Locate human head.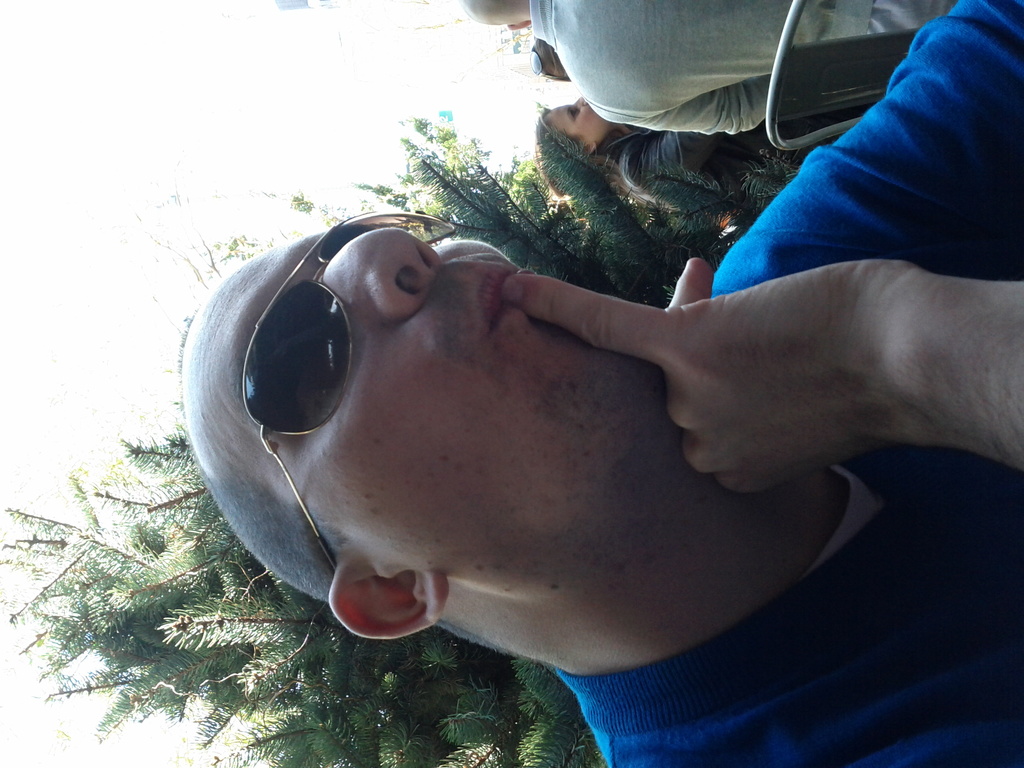
Bounding box: [527,39,570,81].
